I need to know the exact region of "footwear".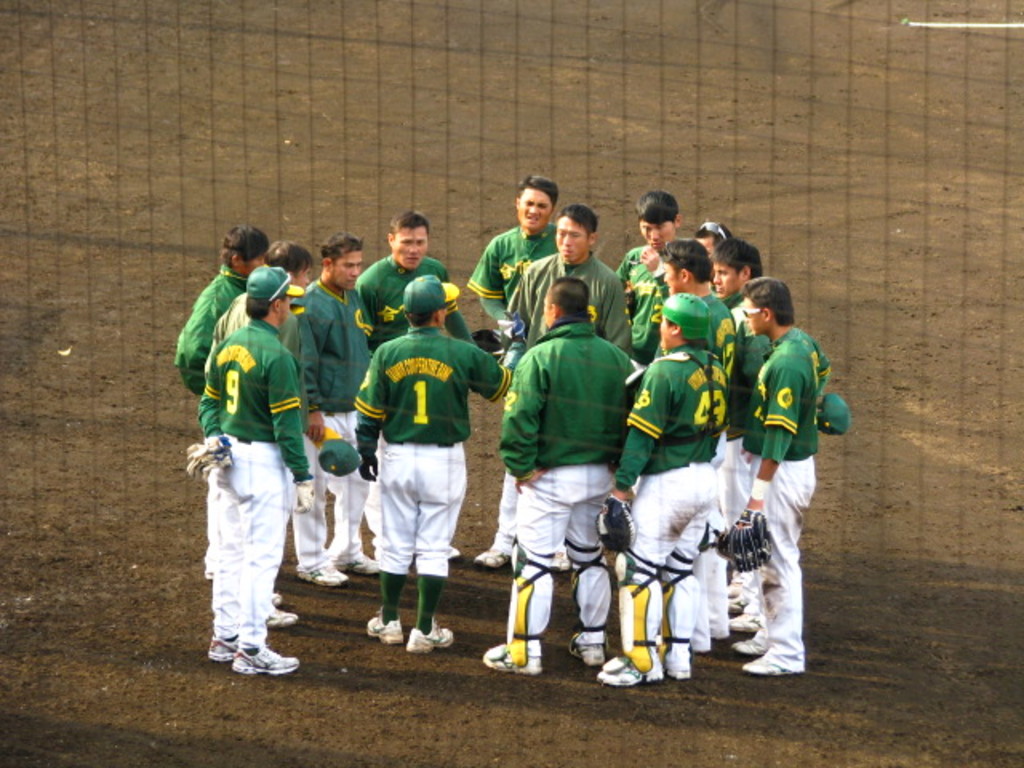
Region: select_region(235, 645, 304, 683).
